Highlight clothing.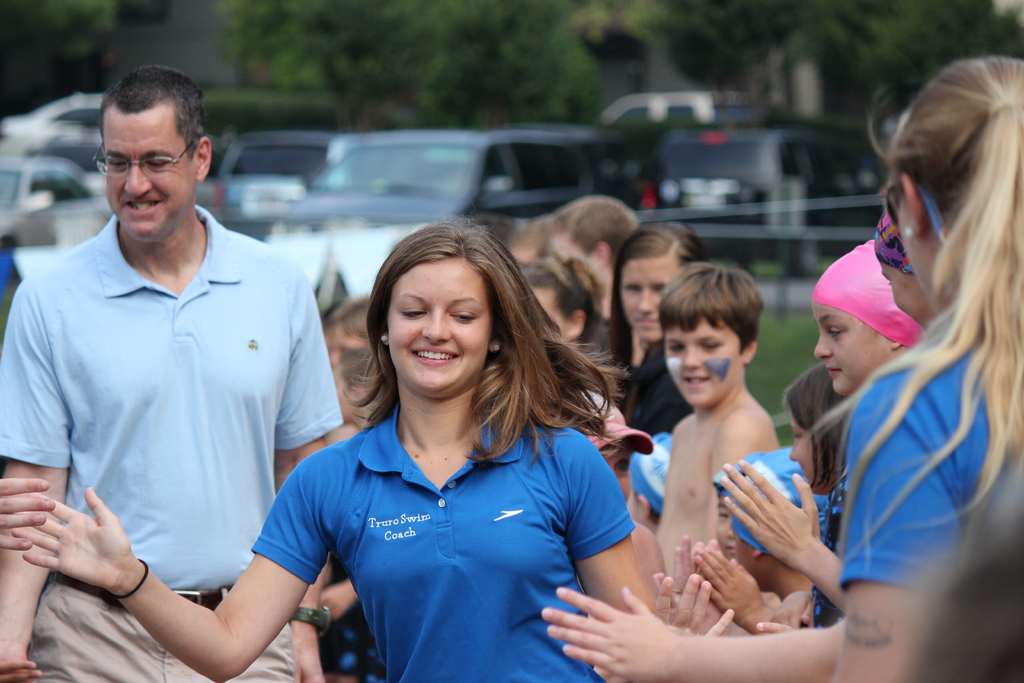
Highlighted region: 844:342:1023:588.
